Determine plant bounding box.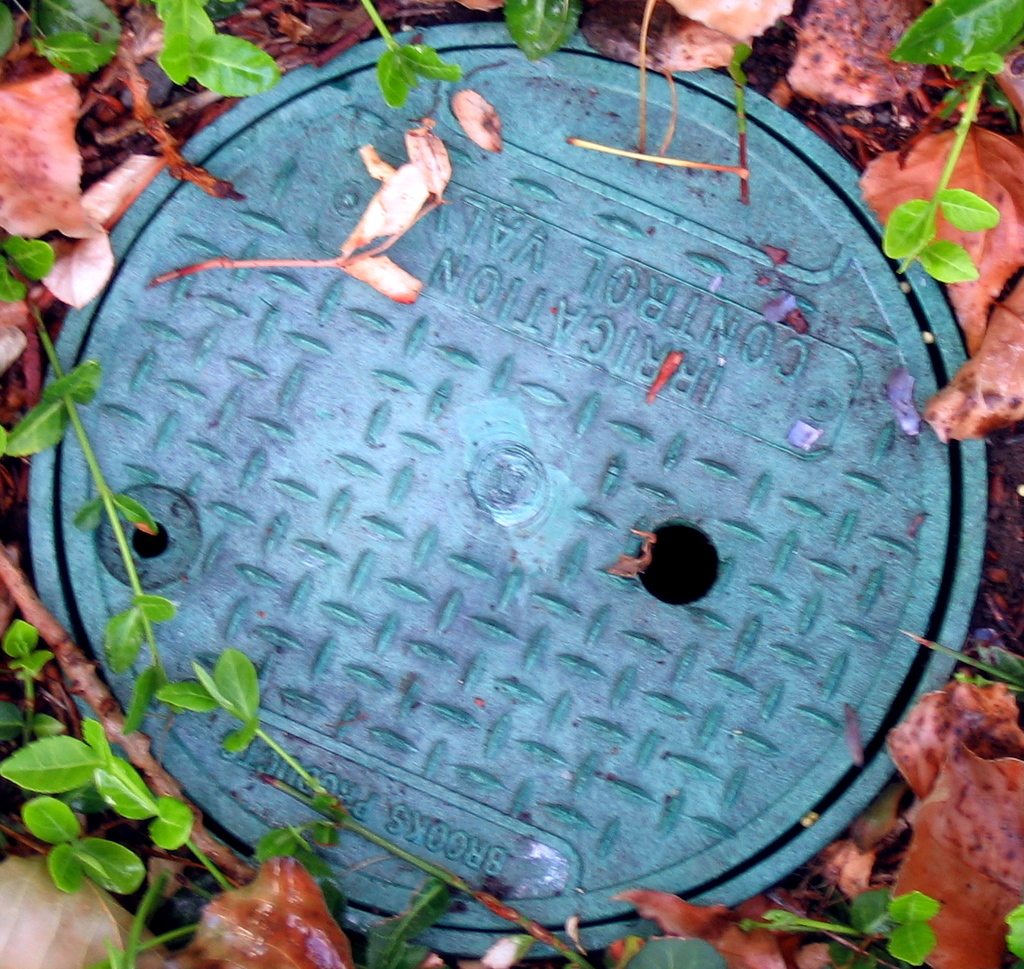
Determined: 361/0/465/109.
